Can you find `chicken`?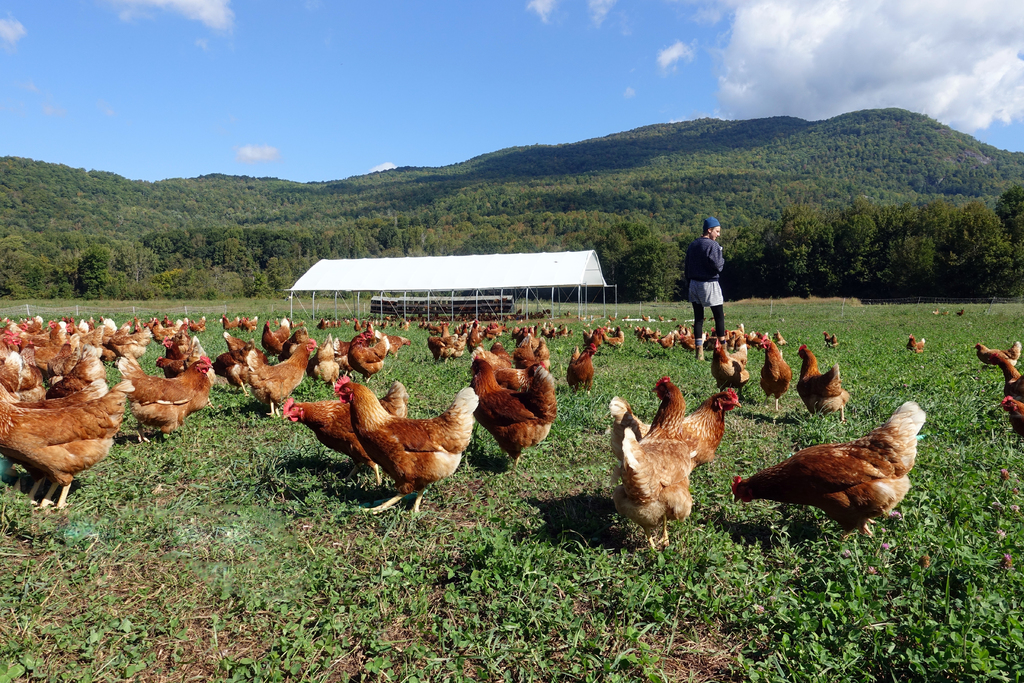
Yes, bounding box: region(598, 393, 750, 480).
